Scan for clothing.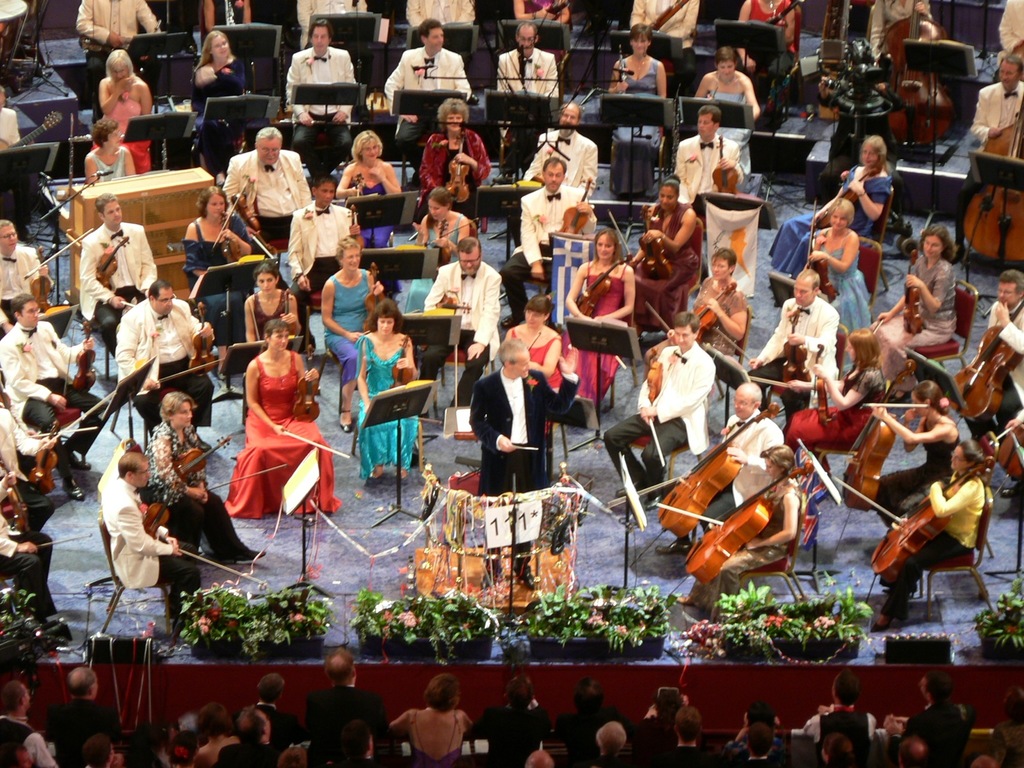
Scan result: pyautogui.locateOnScreen(112, 298, 218, 420).
